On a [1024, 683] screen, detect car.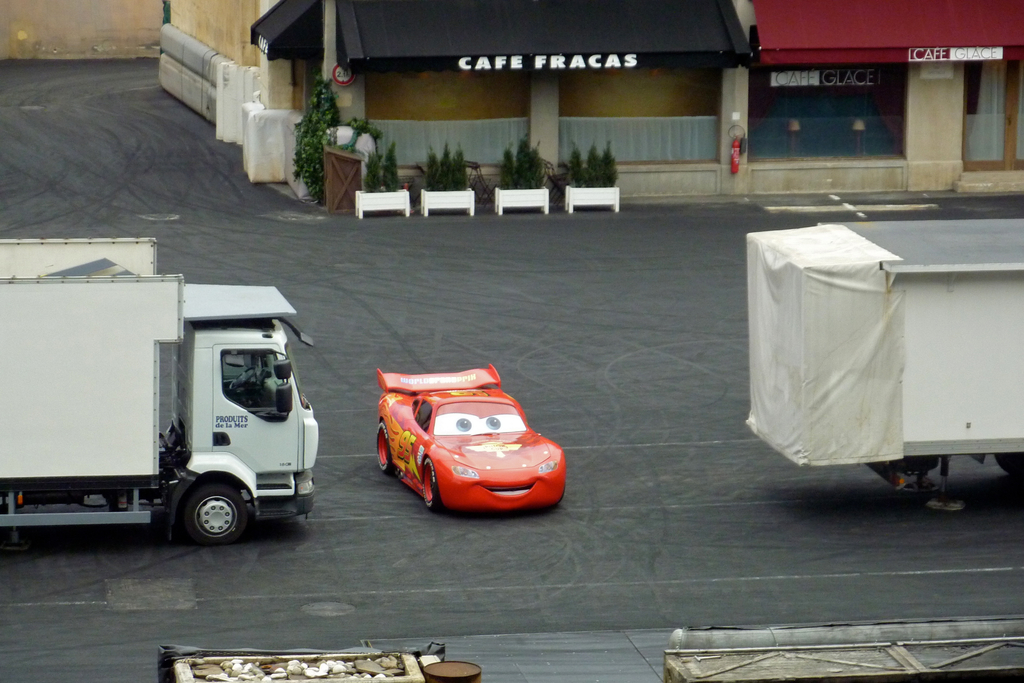
l=360, t=374, r=572, b=518.
